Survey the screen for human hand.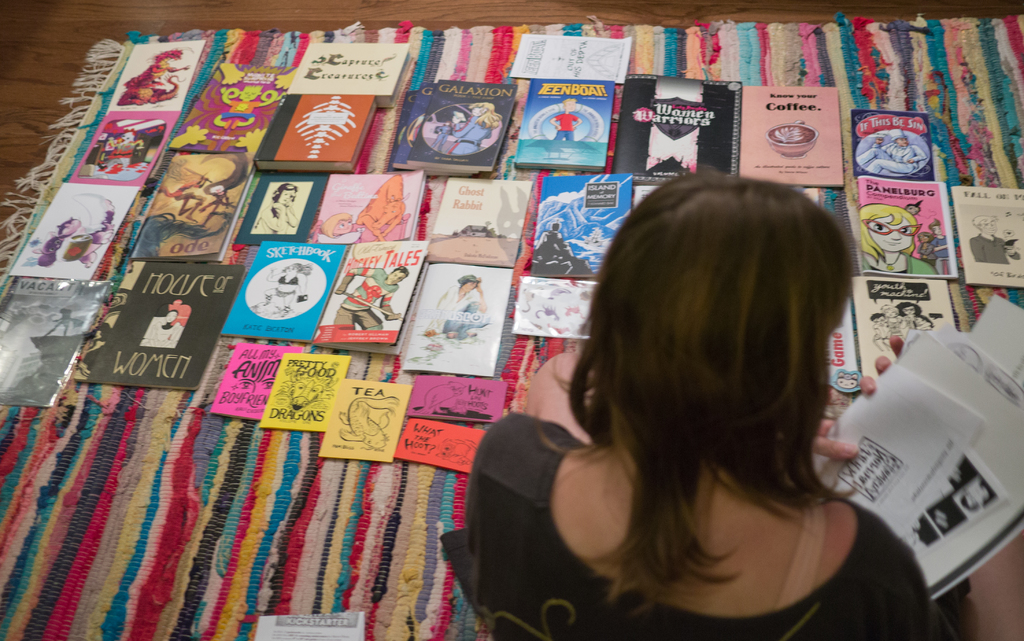
Survey found: box(812, 418, 860, 462).
